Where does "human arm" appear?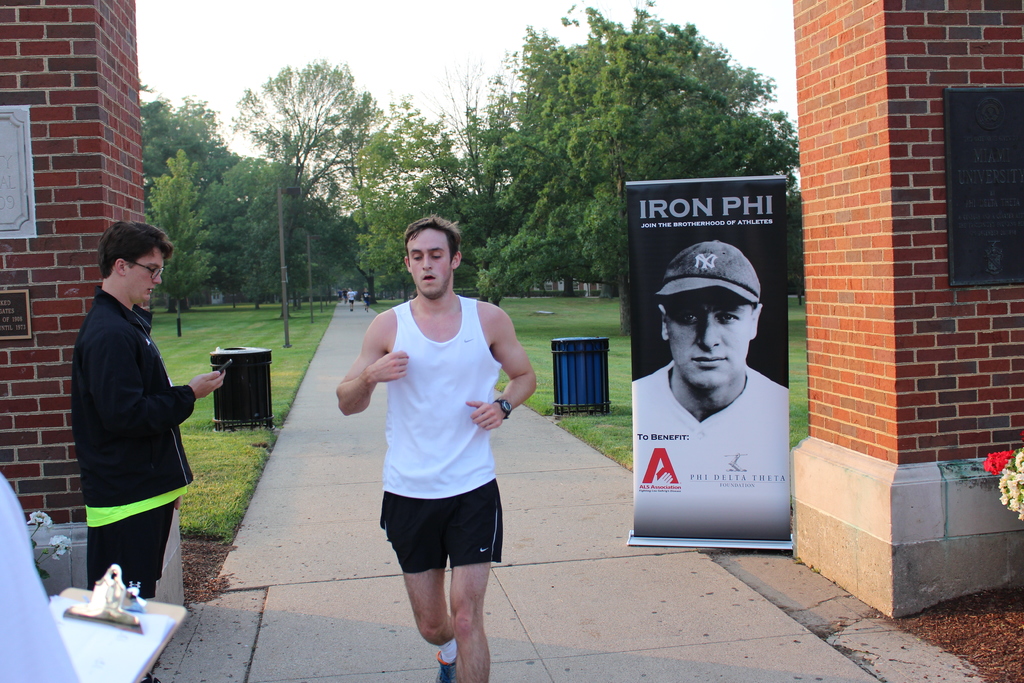
Appears at left=461, top=299, right=540, bottom=426.
